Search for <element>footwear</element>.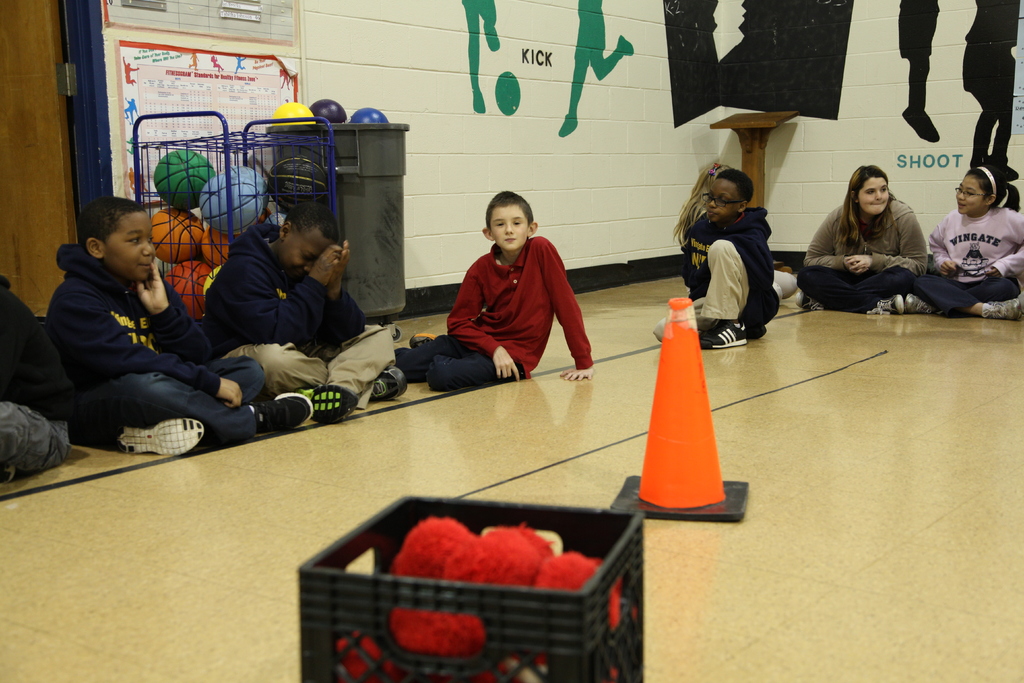
Found at 794:293:824:313.
